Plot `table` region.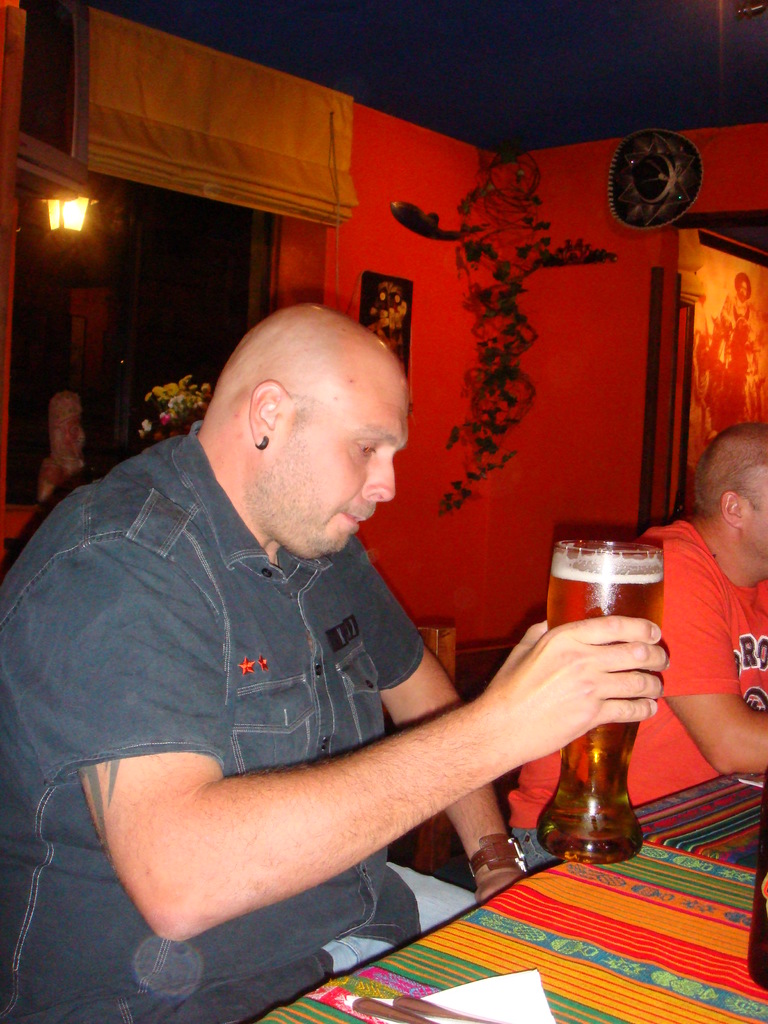
Plotted at pyautogui.locateOnScreen(220, 752, 760, 1006).
